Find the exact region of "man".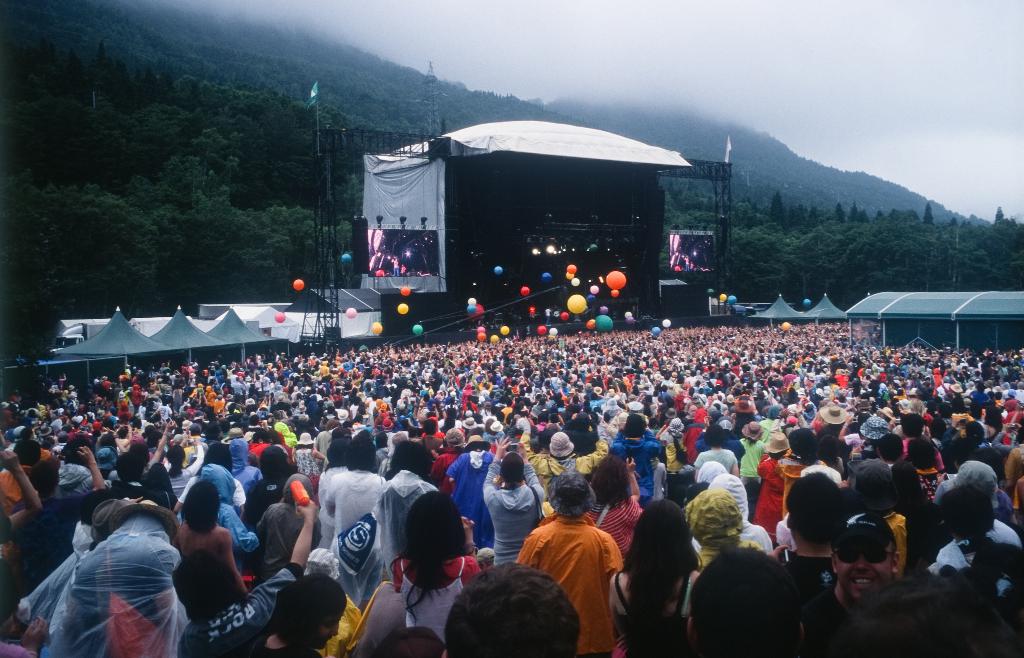
Exact region: (x1=401, y1=263, x2=406, y2=274).
